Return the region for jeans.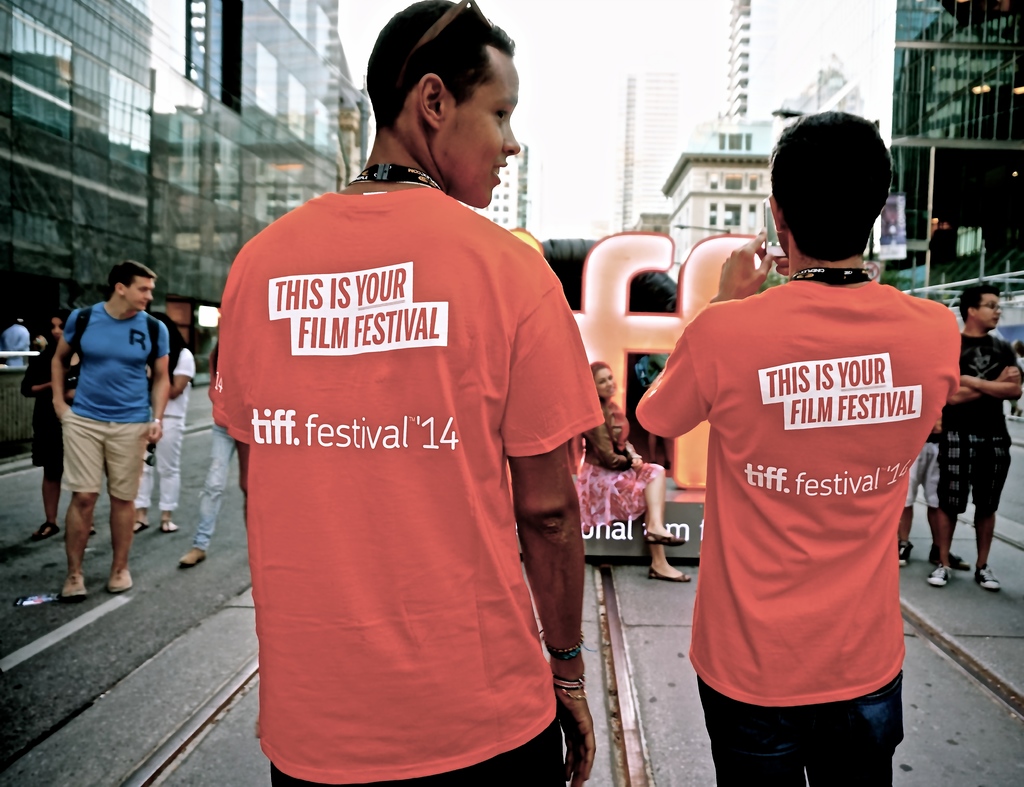
189,428,225,550.
